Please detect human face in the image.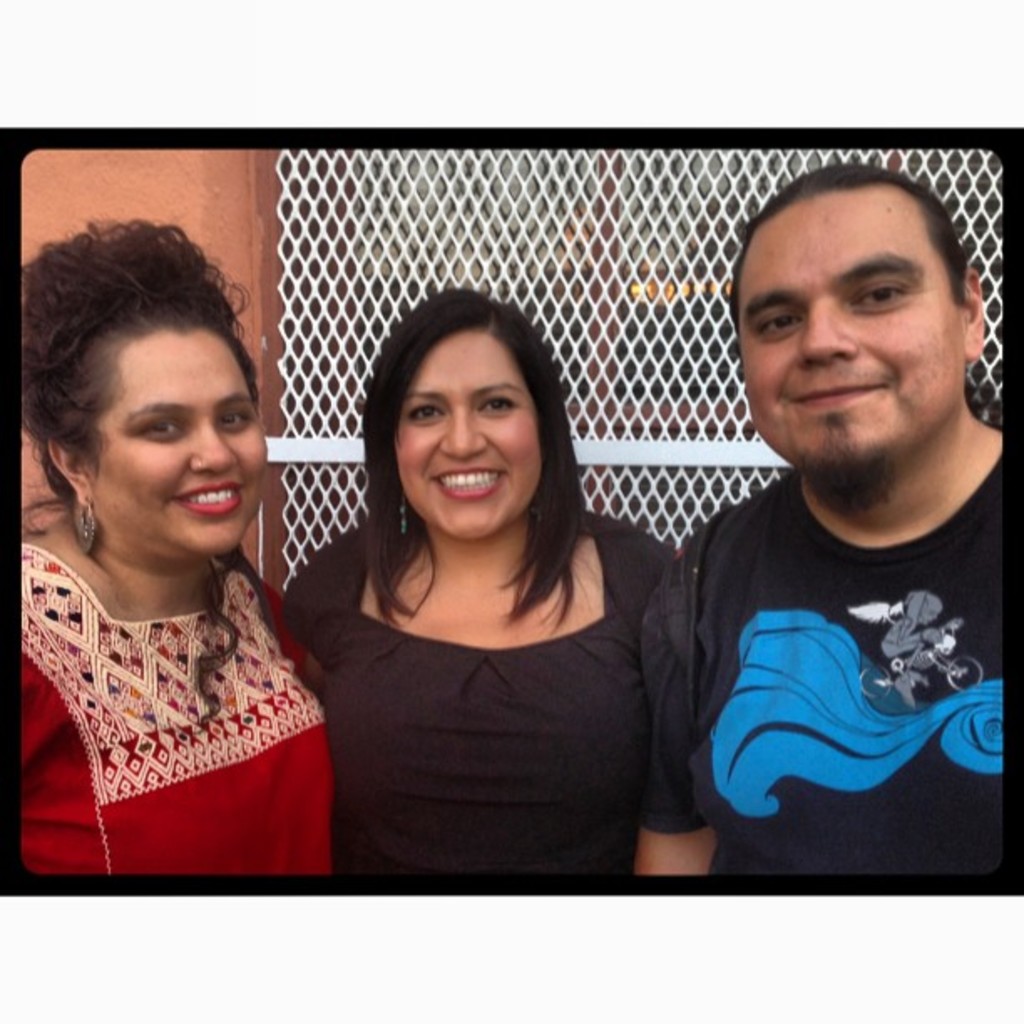
bbox=(738, 187, 970, 489).
